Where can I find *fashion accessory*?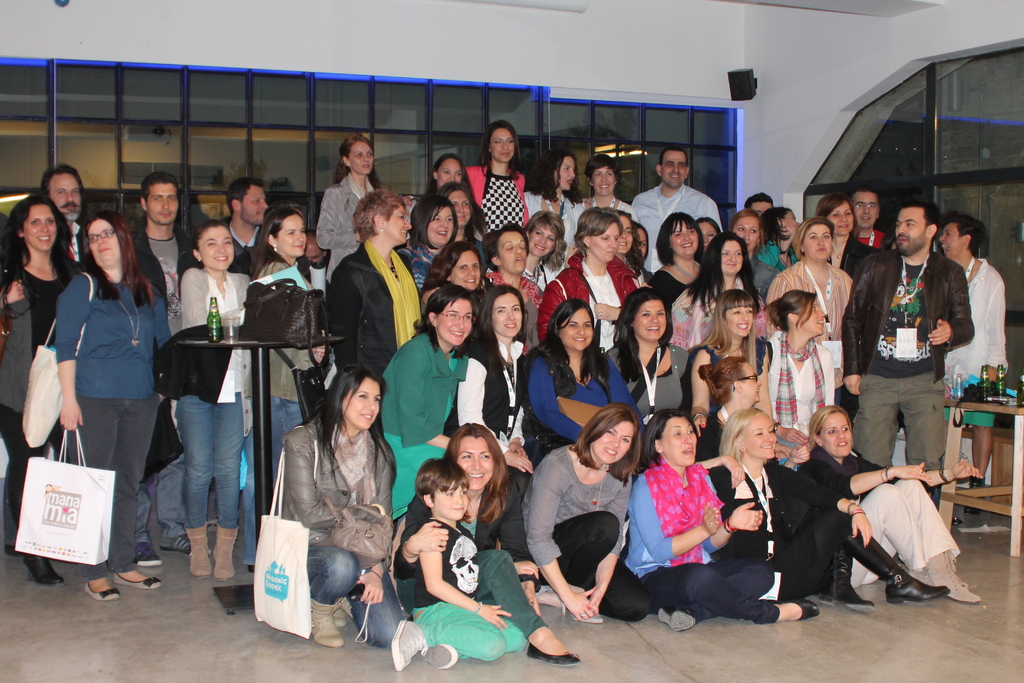
You can find it at bbox=[644, 453, 728, 566].
